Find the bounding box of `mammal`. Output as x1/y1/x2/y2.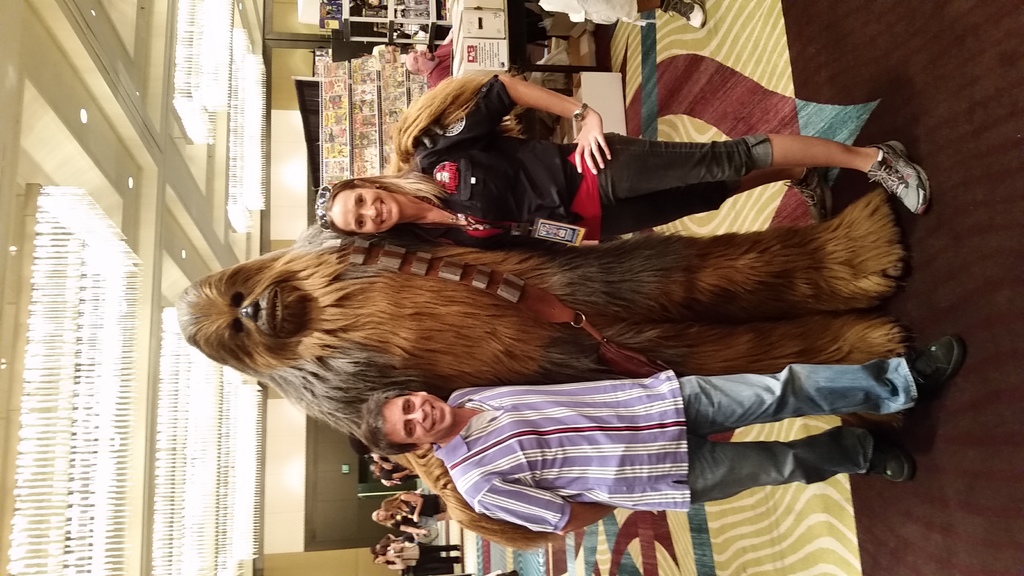
168/76/890/543.
